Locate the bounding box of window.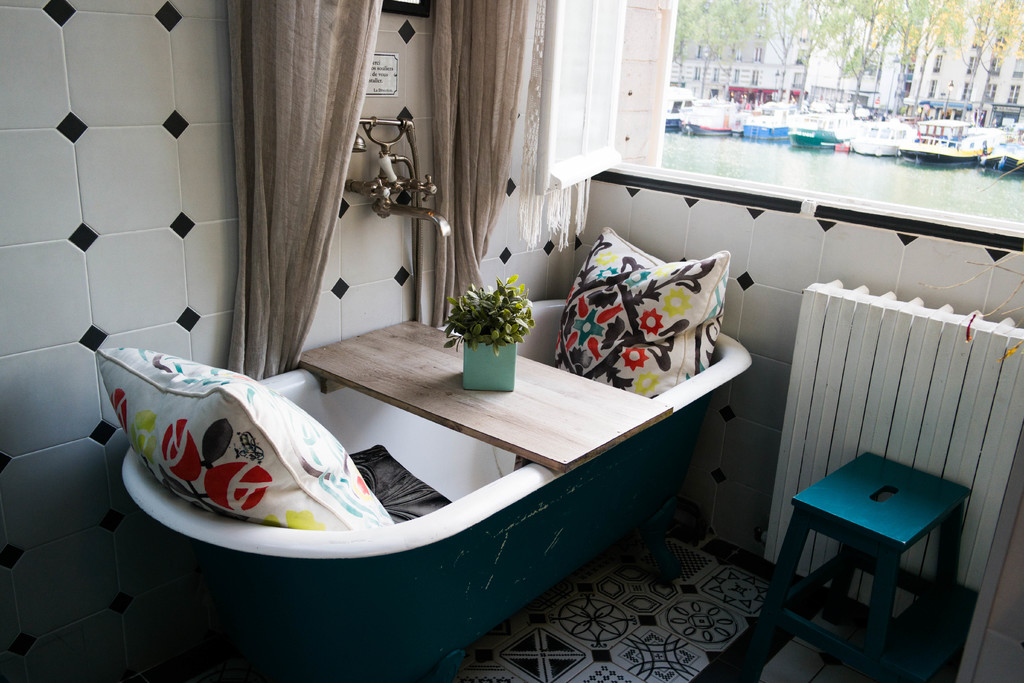
Bounding box: (x1=1013, y1=59, x2=1023, y2=78).
